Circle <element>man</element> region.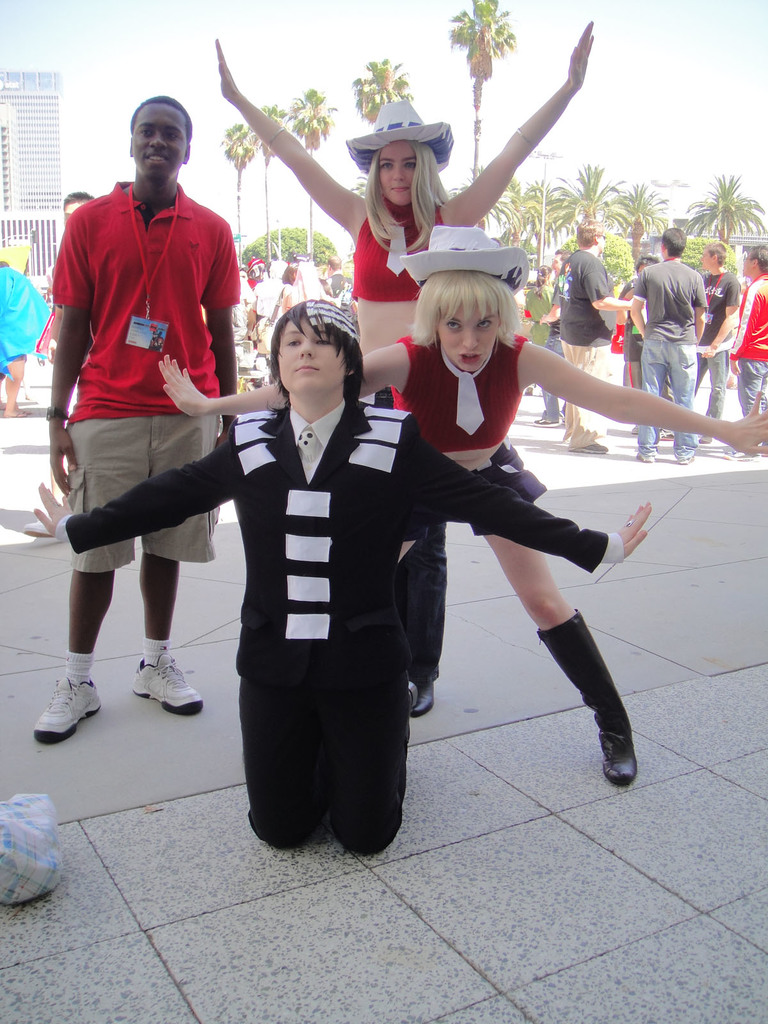
Region: (left=543, top=245, right=574, bottom=431).
